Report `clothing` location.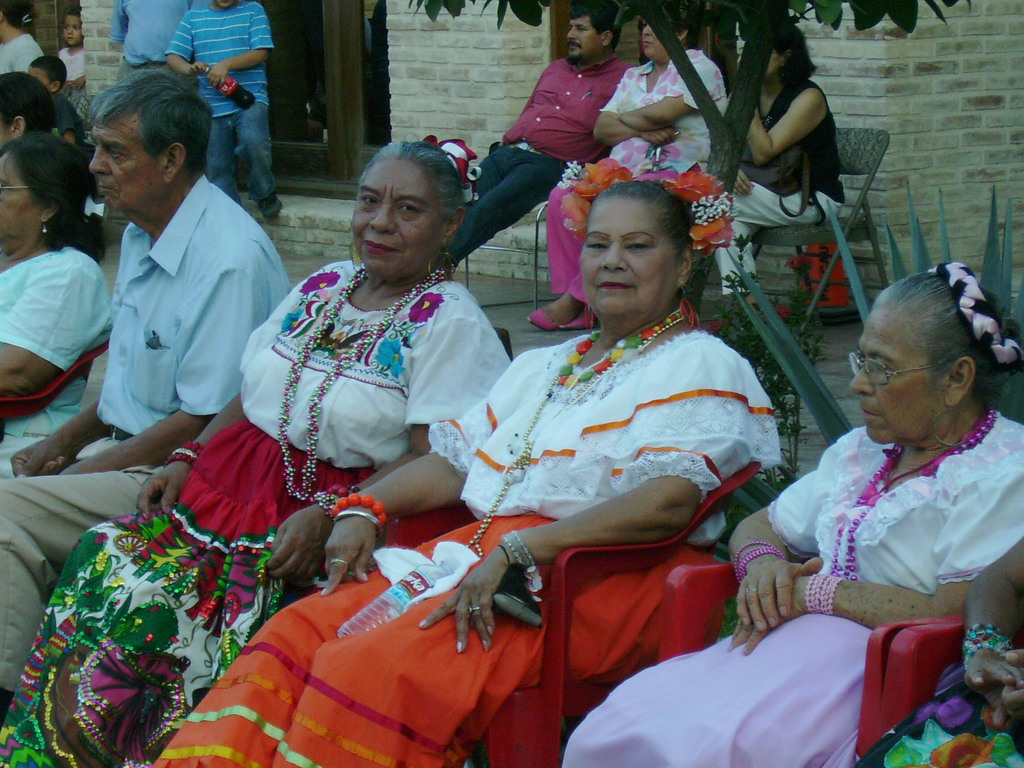
Report: bbox=[49, 93, 84, 147].
